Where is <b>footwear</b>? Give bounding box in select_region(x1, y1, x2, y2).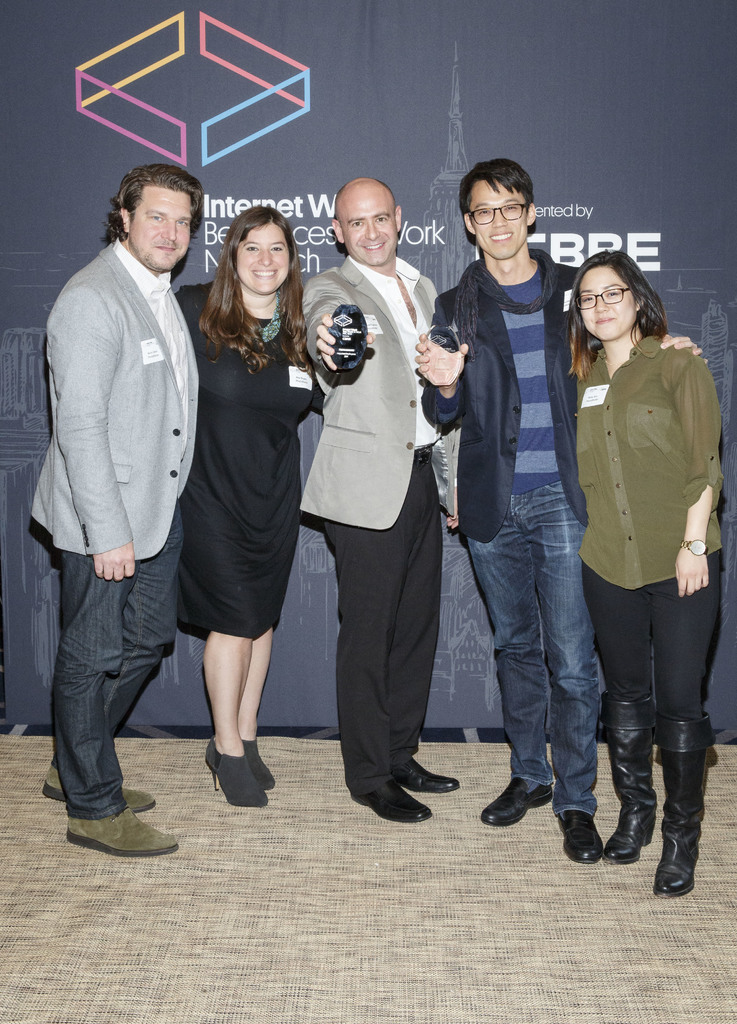
select_region(553, 811, 602, 865).
